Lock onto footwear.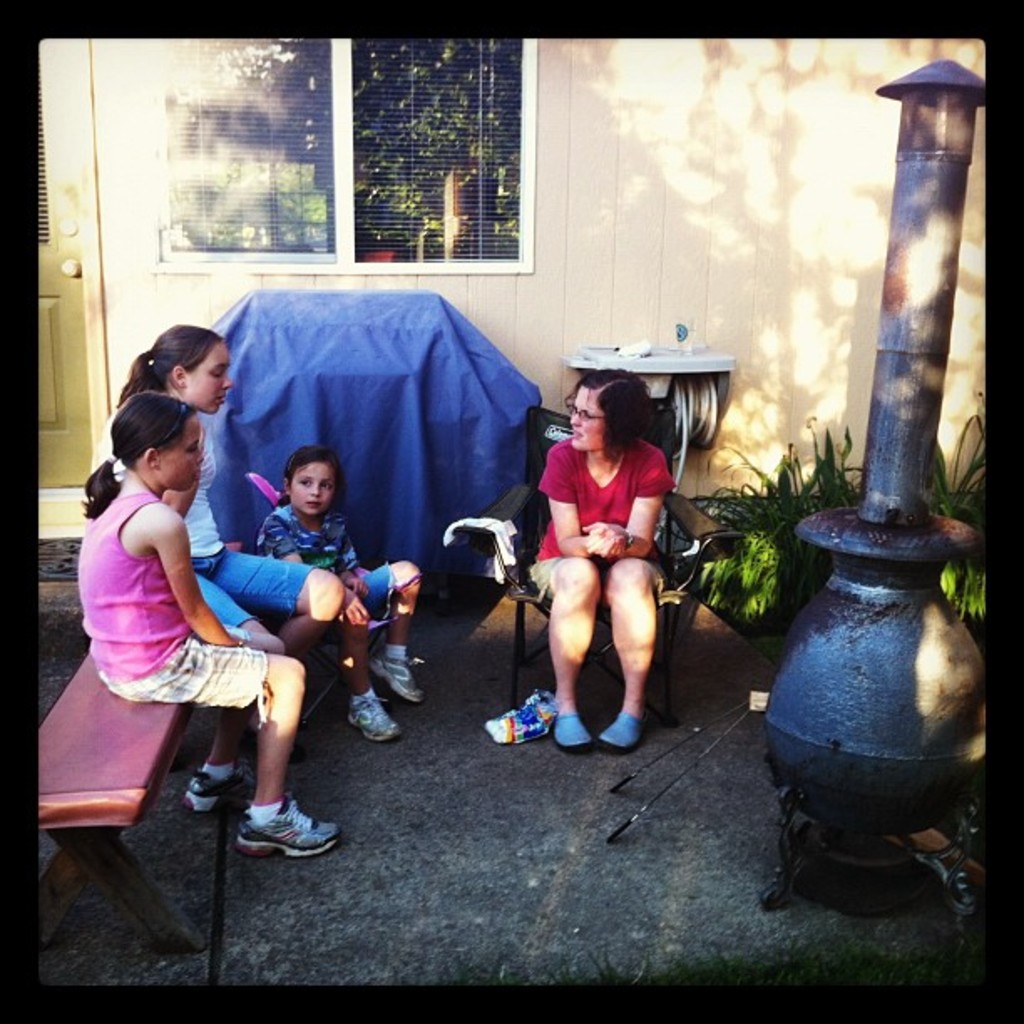
Locked: [346, 686, 402, 745].
